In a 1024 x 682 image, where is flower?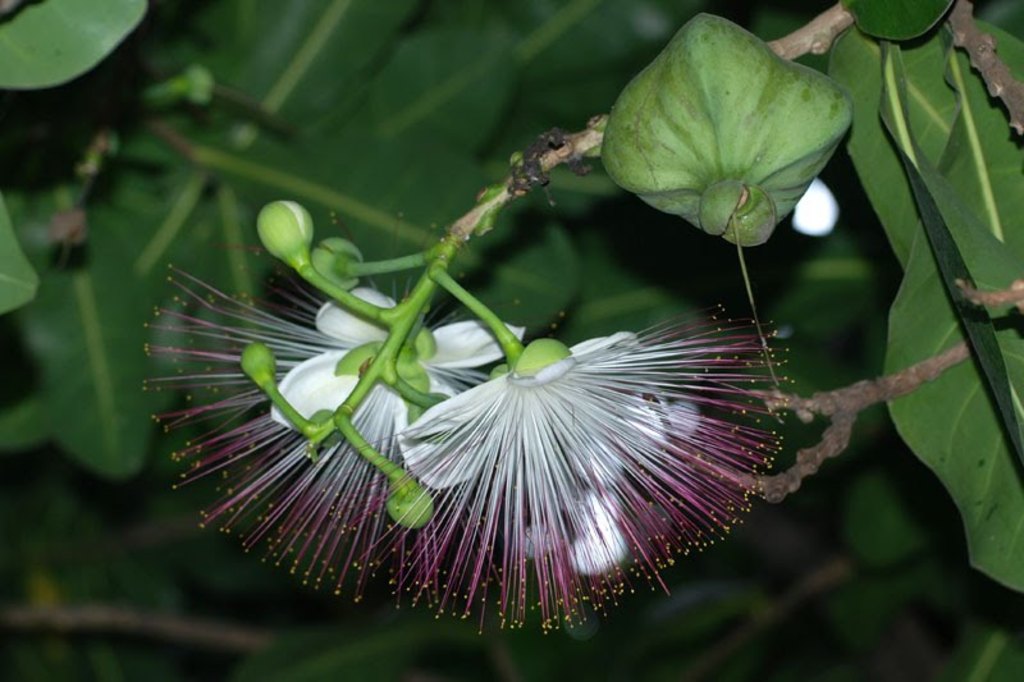
Rect(273, 287, 540, 494).
